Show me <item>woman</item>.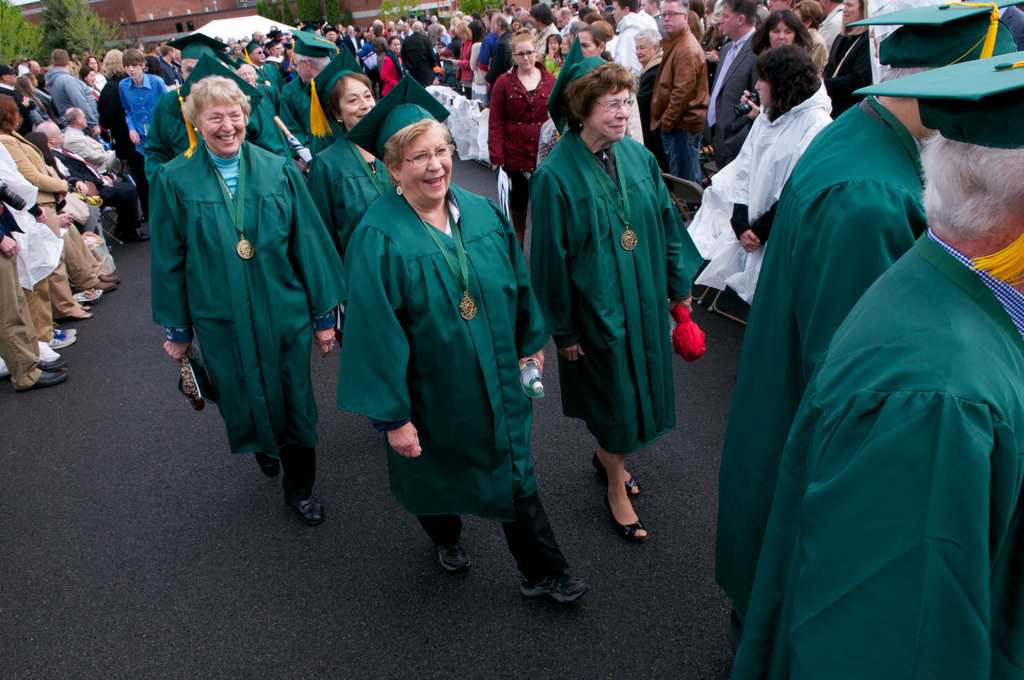
<item>woman</item> is here: left=631, top=24, right=664, bottom=136.
